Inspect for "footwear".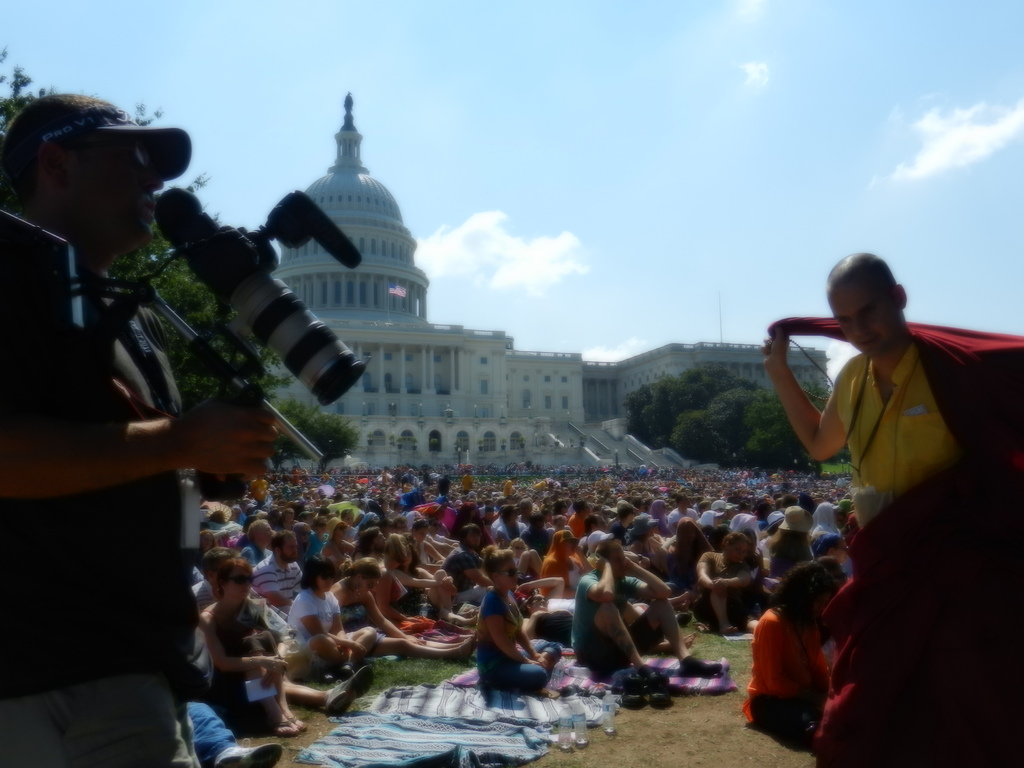
Inspection: 269 717 294 737.
